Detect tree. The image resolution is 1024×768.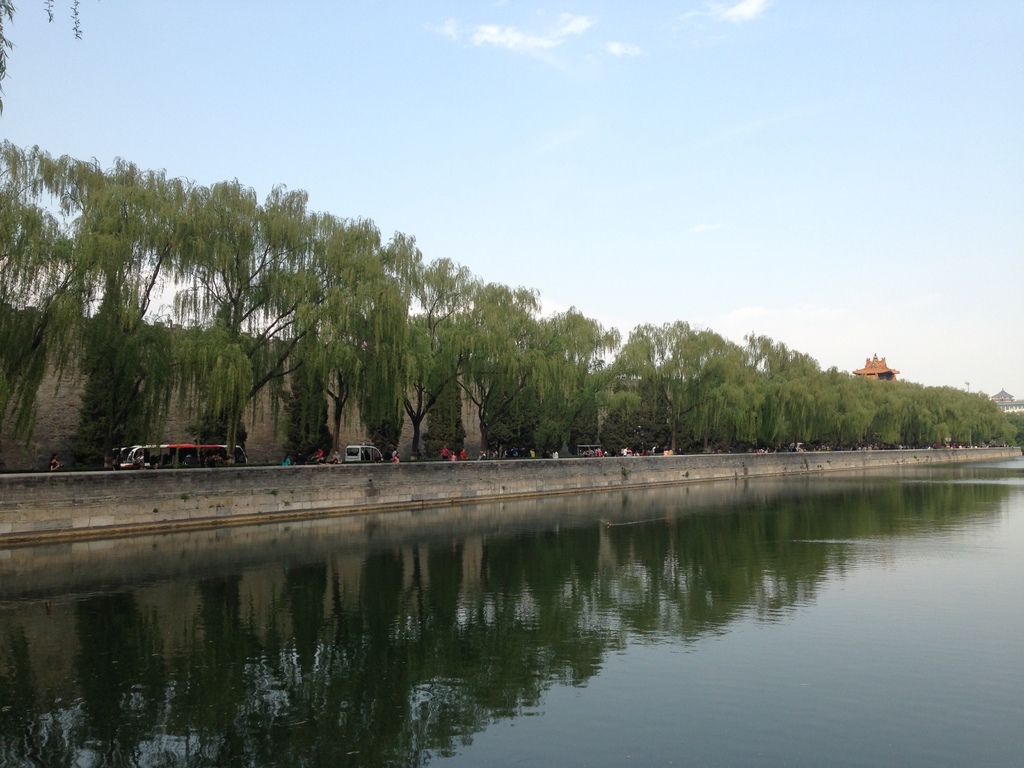
0/141/124/442.
